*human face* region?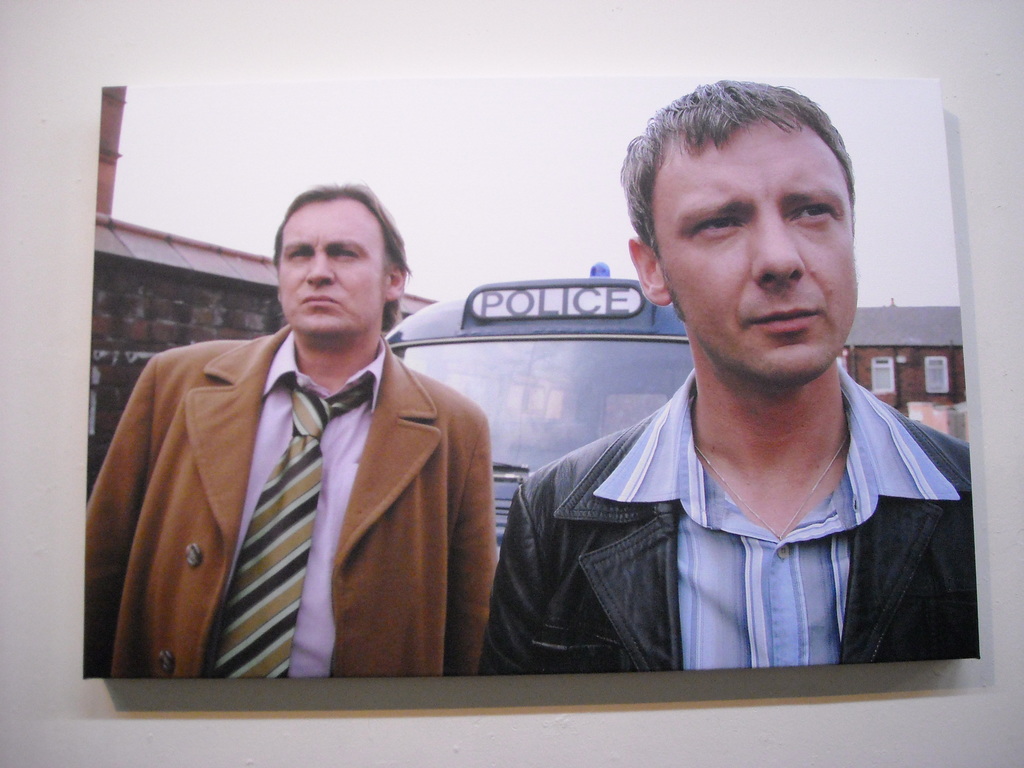
region(282, 198, 388, 332)
